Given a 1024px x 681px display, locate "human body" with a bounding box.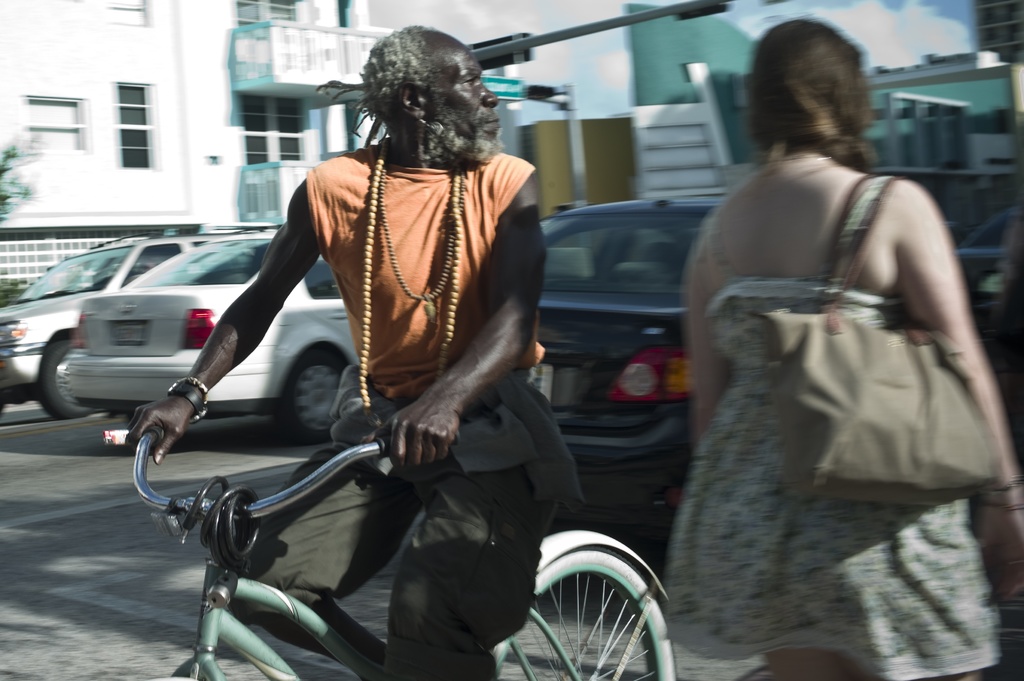
Located: 617:59:967:660.
